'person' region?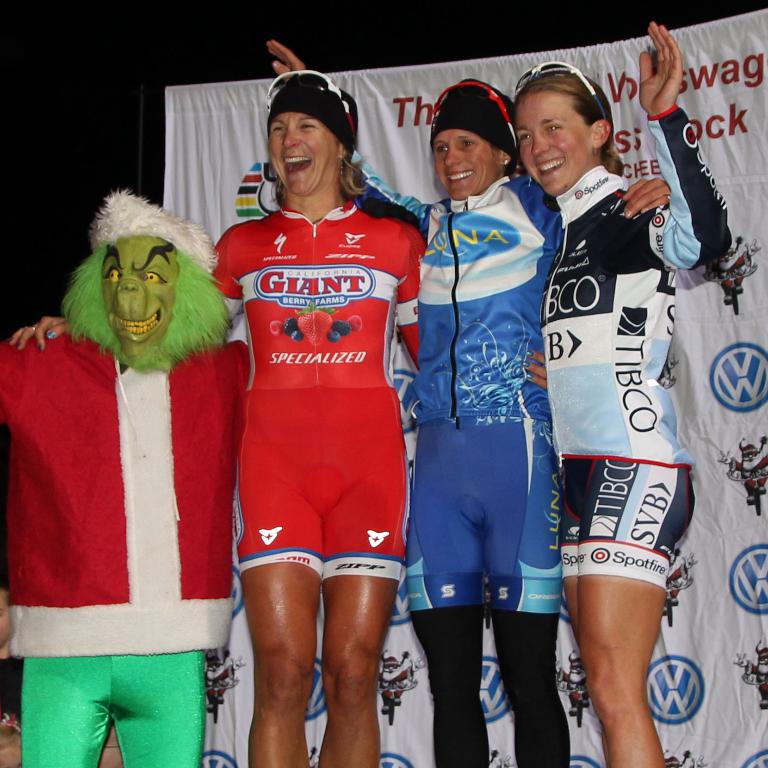
(9,67,548,767)
